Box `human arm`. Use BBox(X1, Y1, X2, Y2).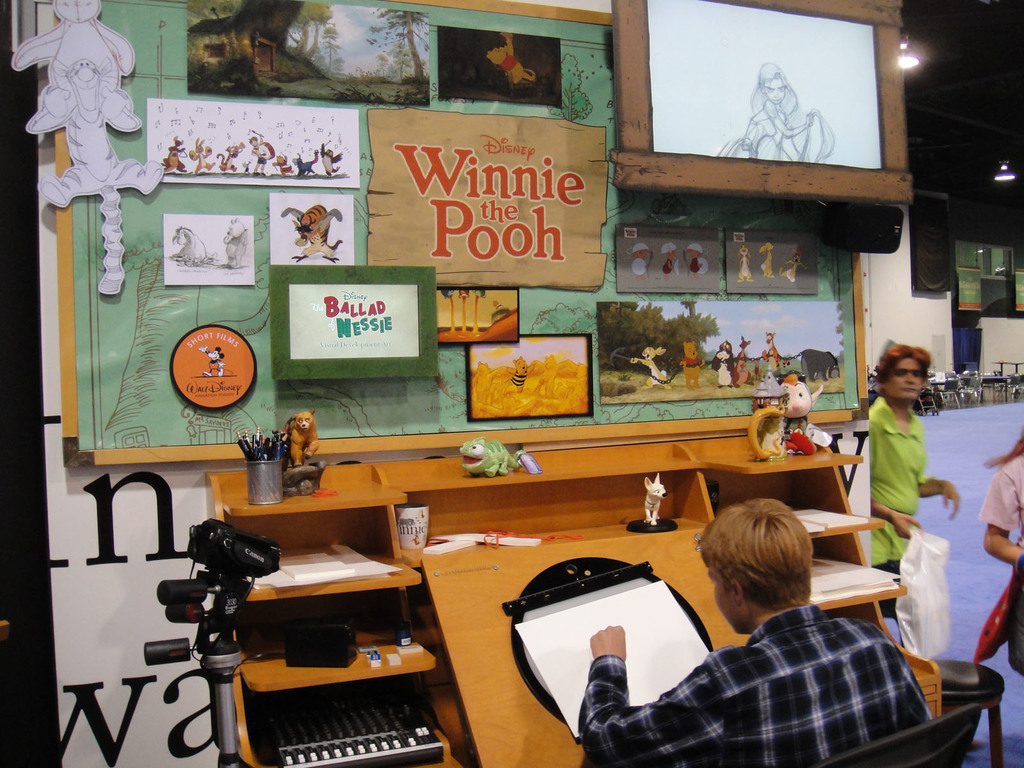
BBox(979, 456, 1023, 566).
